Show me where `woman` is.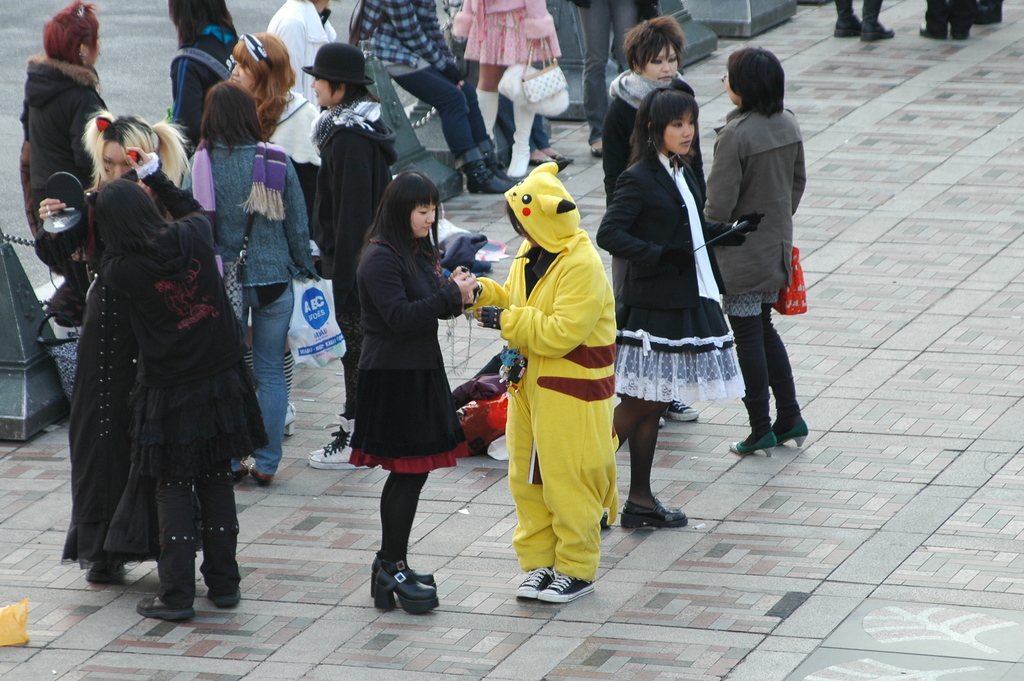
`woman` is at (66,112,285,627).
